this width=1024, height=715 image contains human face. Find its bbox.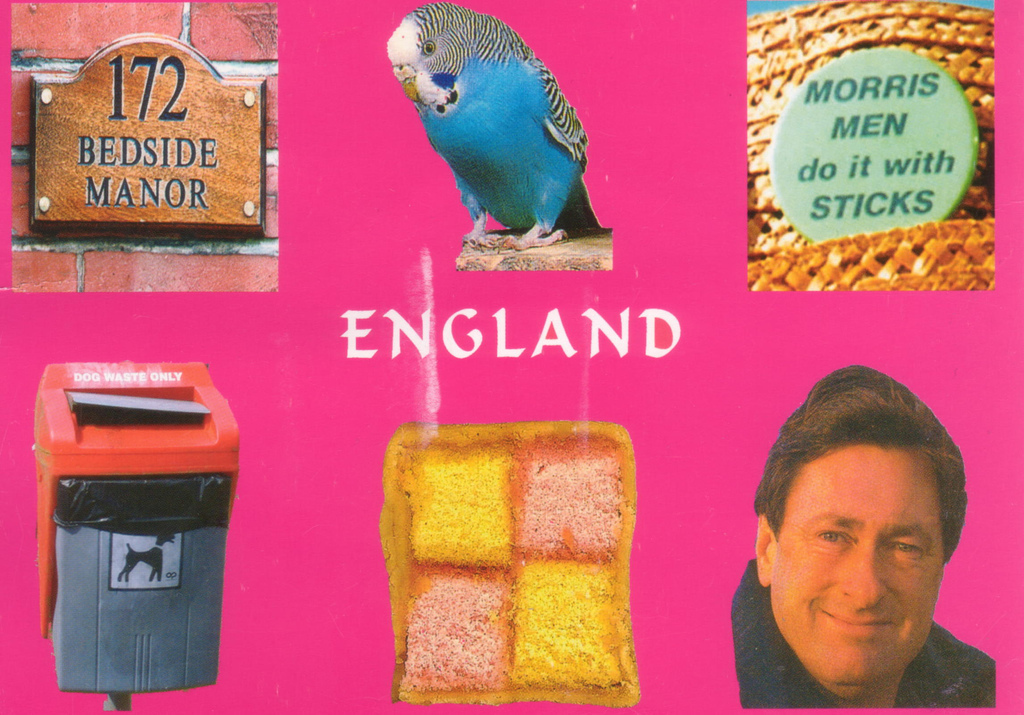
box(773, 445, 942, 691).
